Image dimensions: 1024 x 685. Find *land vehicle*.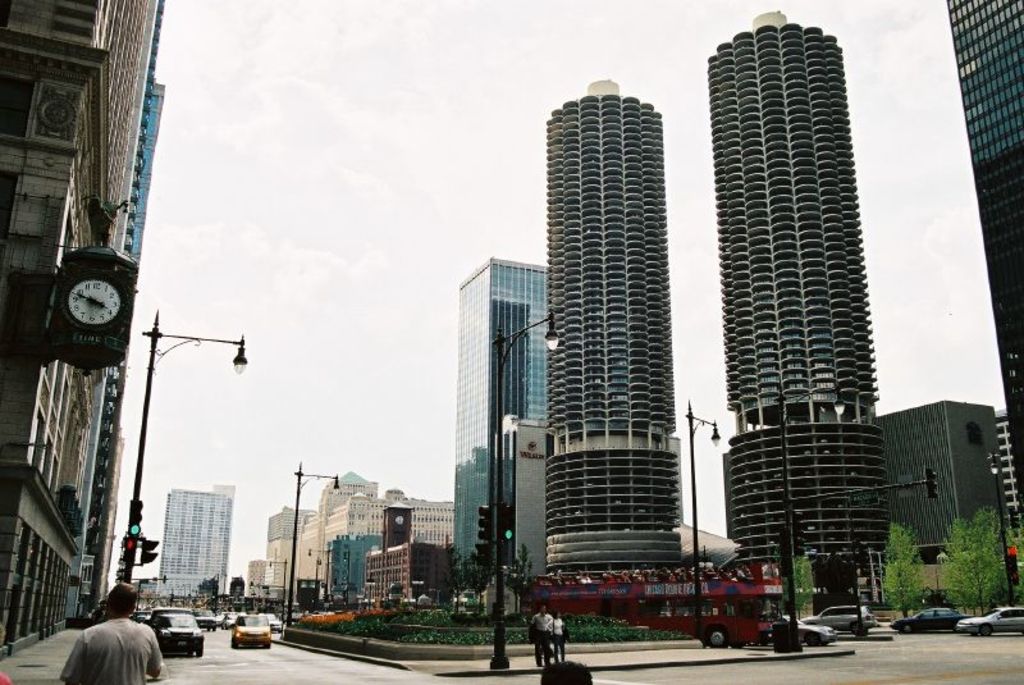
bbox=[192, 609, 211, 630].
